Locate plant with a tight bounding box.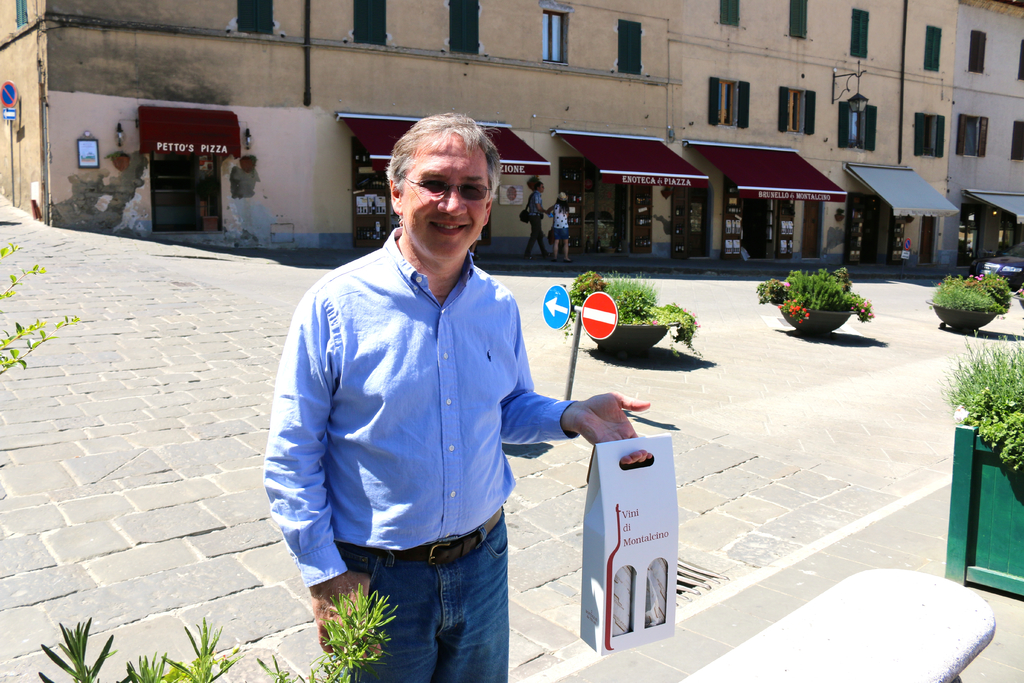
{"left": 568, "top": 272, "right": 705, "bottom": 365}.
